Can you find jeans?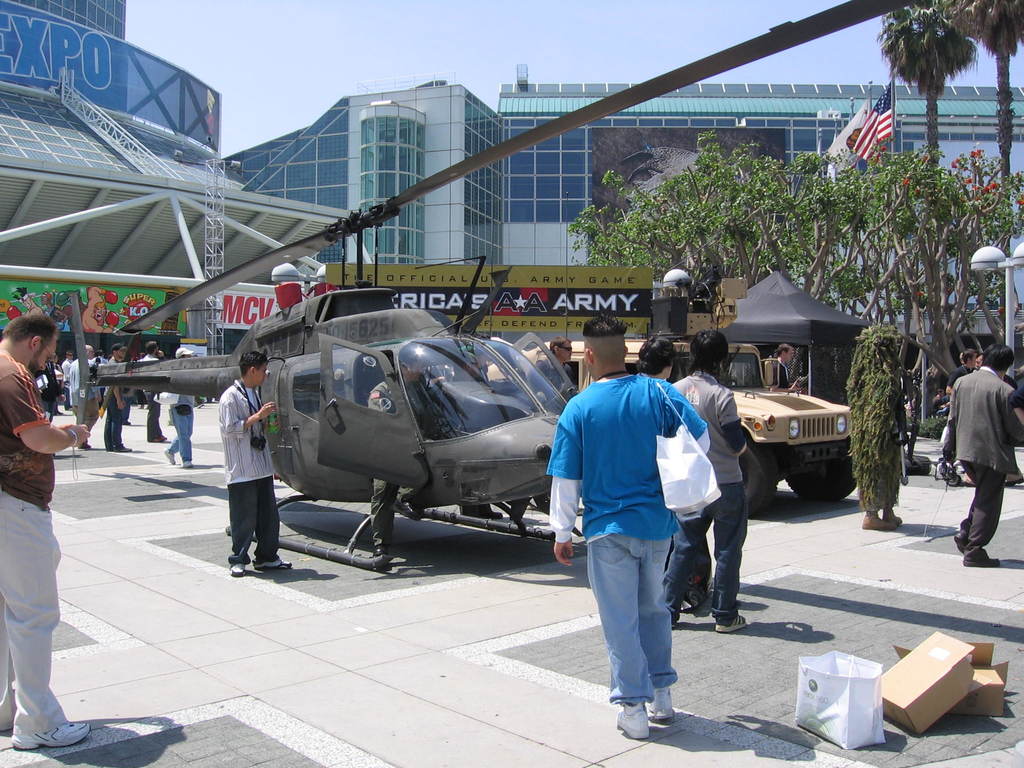
Yes, bounding box: (x1=170, y1=409, x2=193, y2=465).
